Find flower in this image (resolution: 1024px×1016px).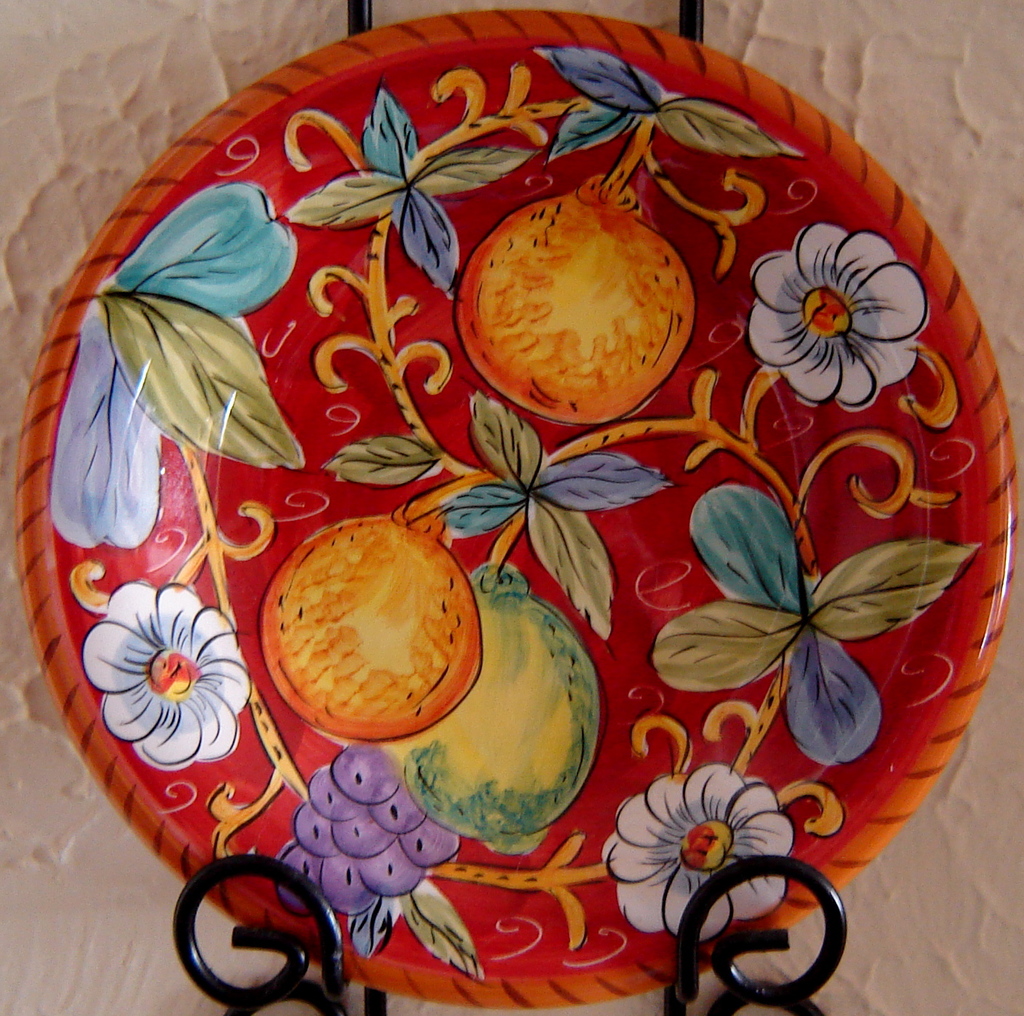
{"x1": 606, "y1": 776, "x2": 794, "y2": 912}.
